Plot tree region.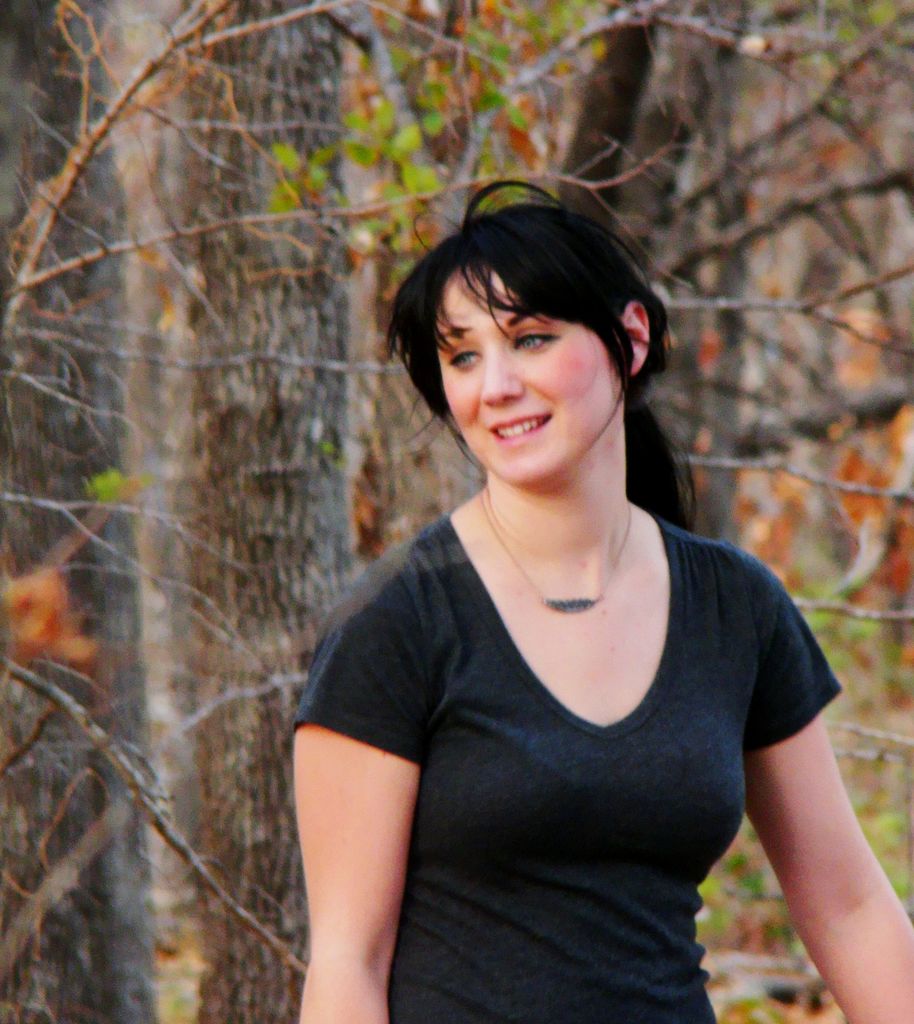
Plotted at select_region(0, 0, 162, 1023).
